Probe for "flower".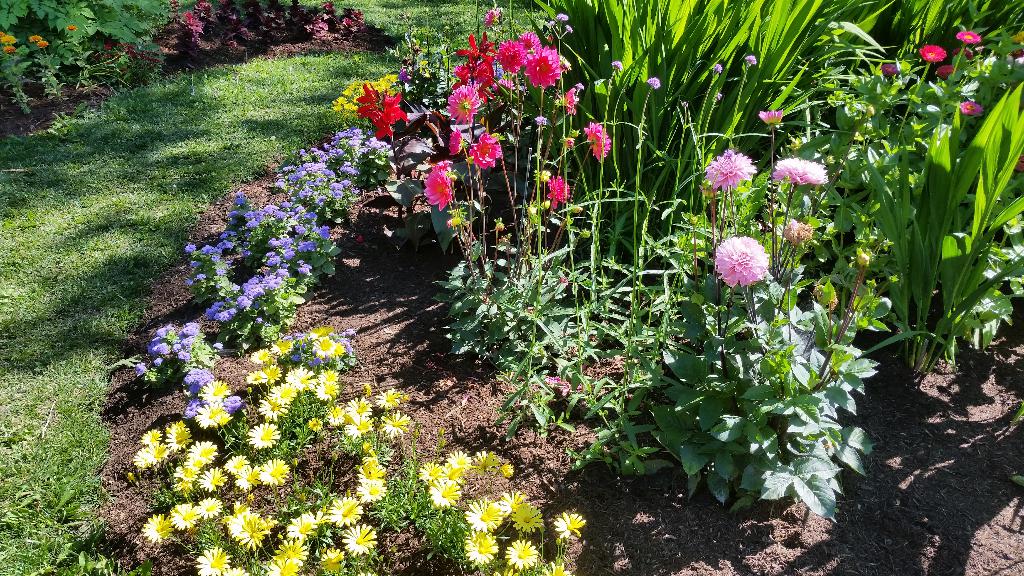
Probe result: <bbox>557, 88, 575, 104</bbox>.
